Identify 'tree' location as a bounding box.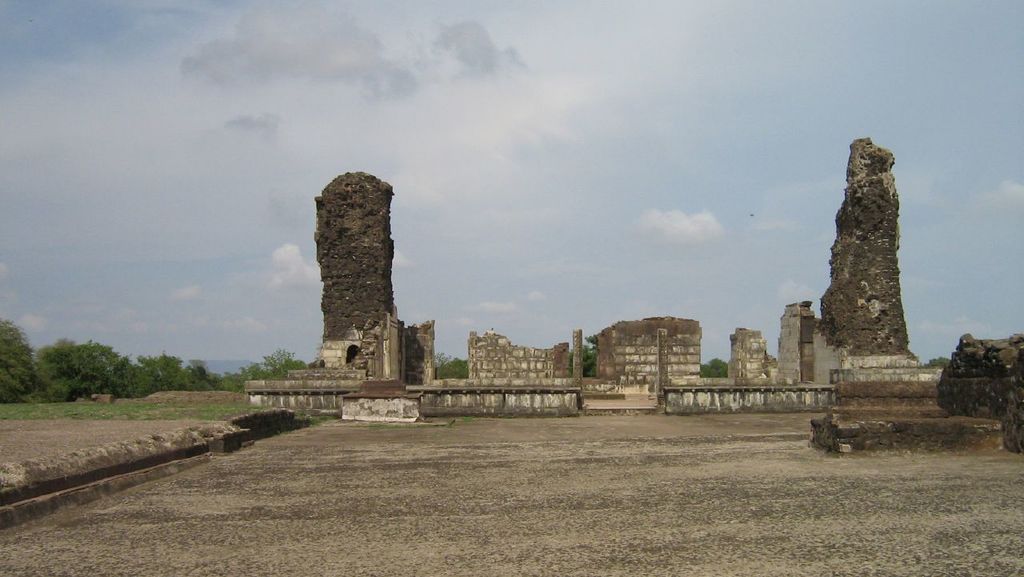
0:319:38:410.
